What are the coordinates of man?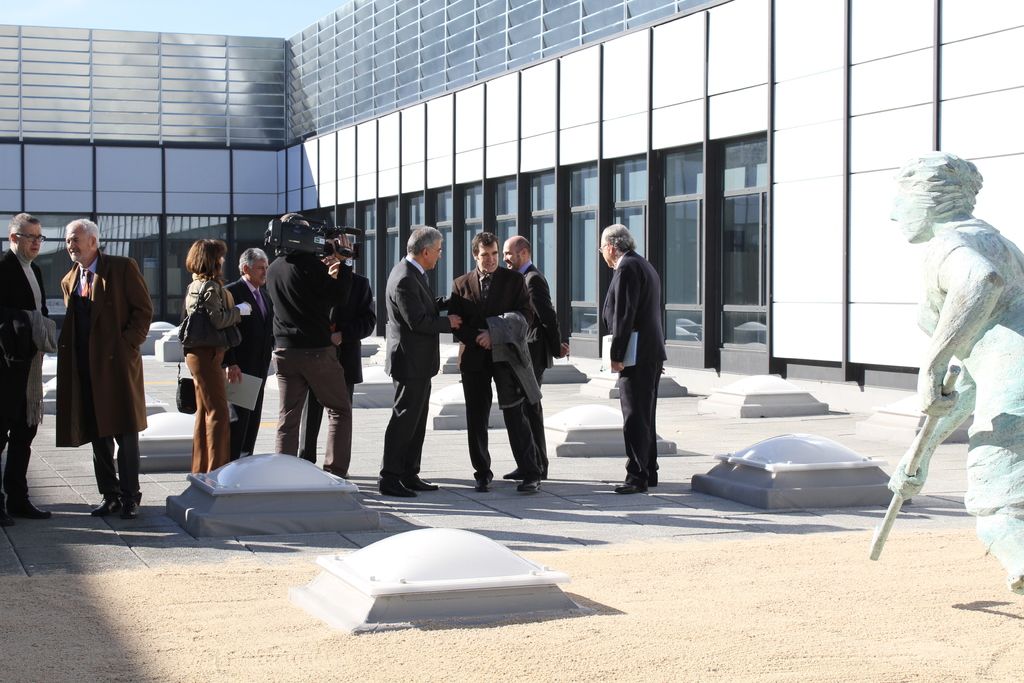
detection(305, 231, 374, 462).
